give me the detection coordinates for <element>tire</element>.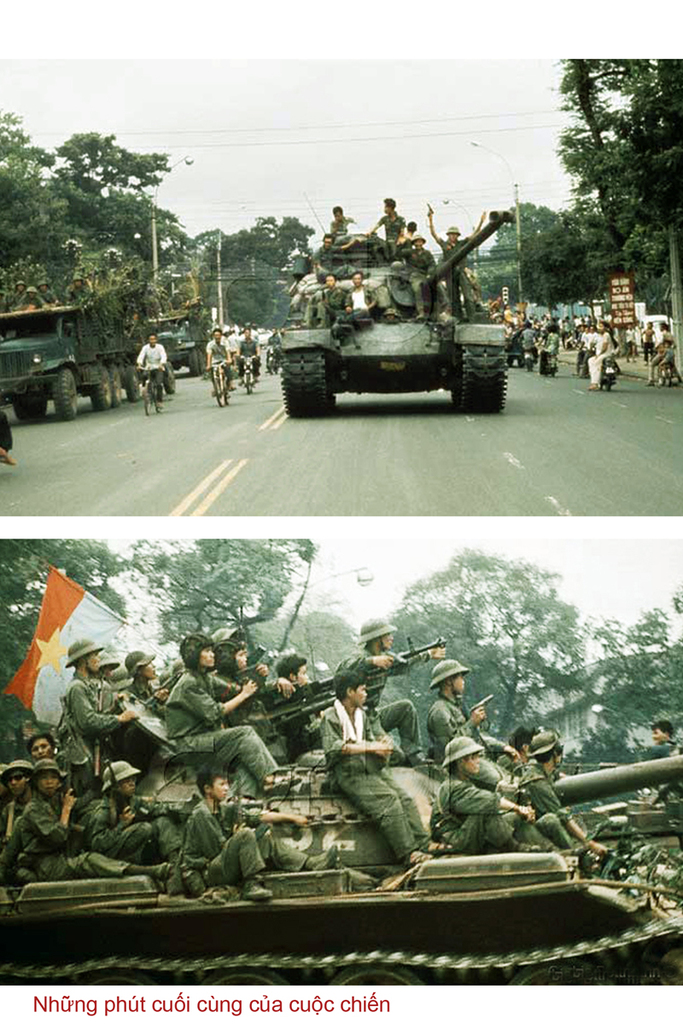
box(54, 369, 77, 421).
